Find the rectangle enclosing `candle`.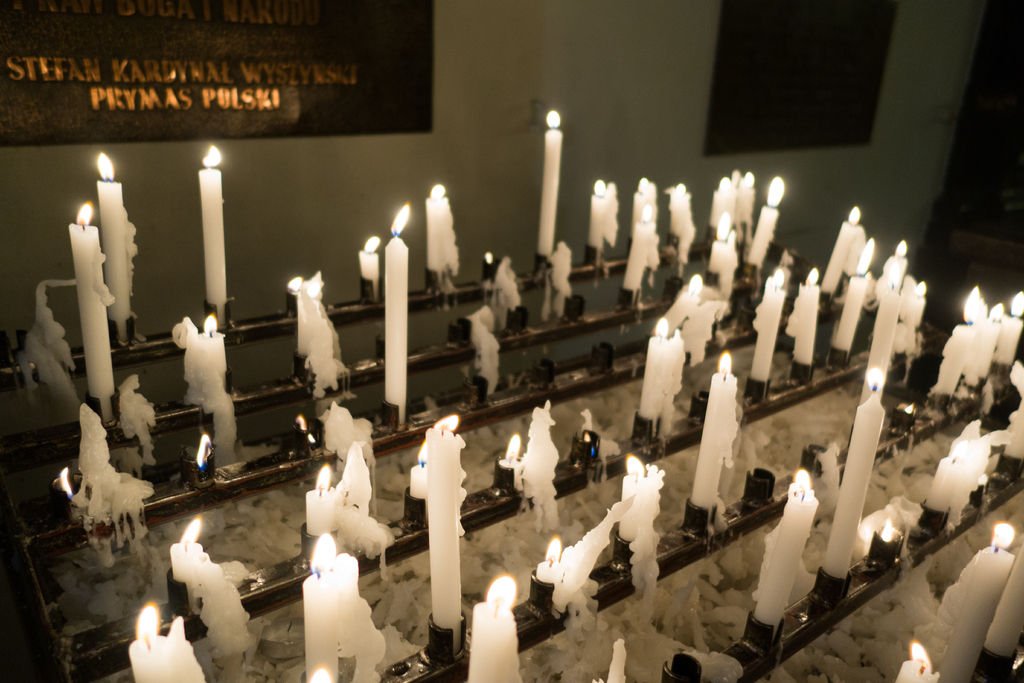
l=860, t=263, r=897, b=395.
